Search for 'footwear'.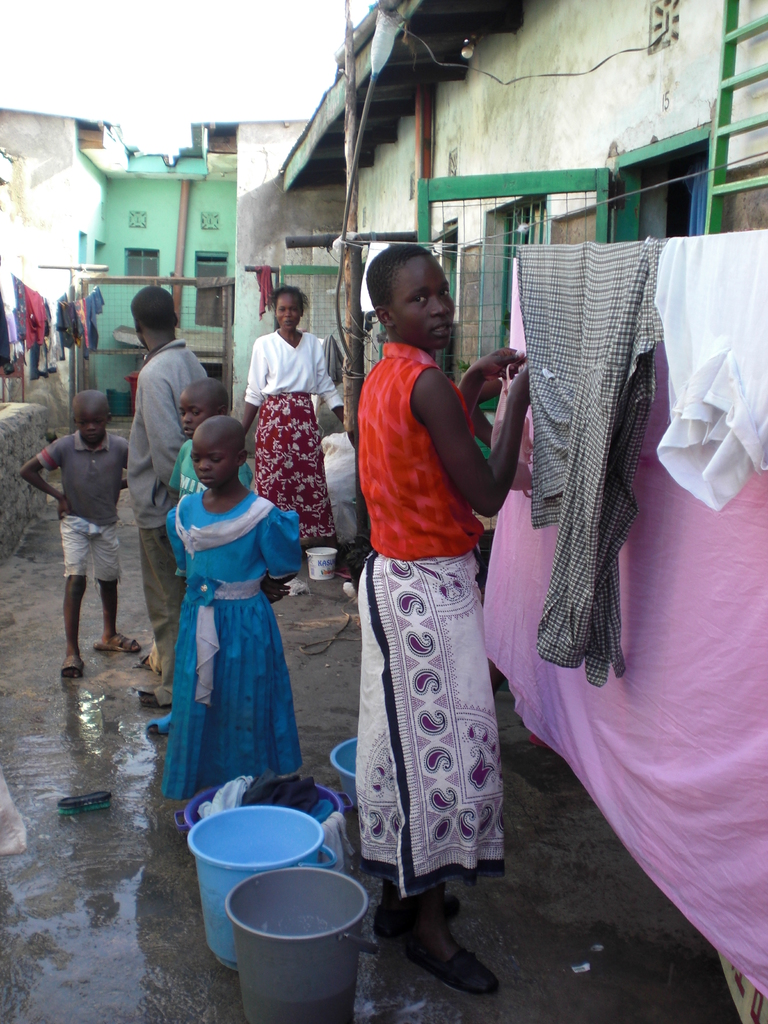
Found at <region>403, 904, 490, 1005</region>.
